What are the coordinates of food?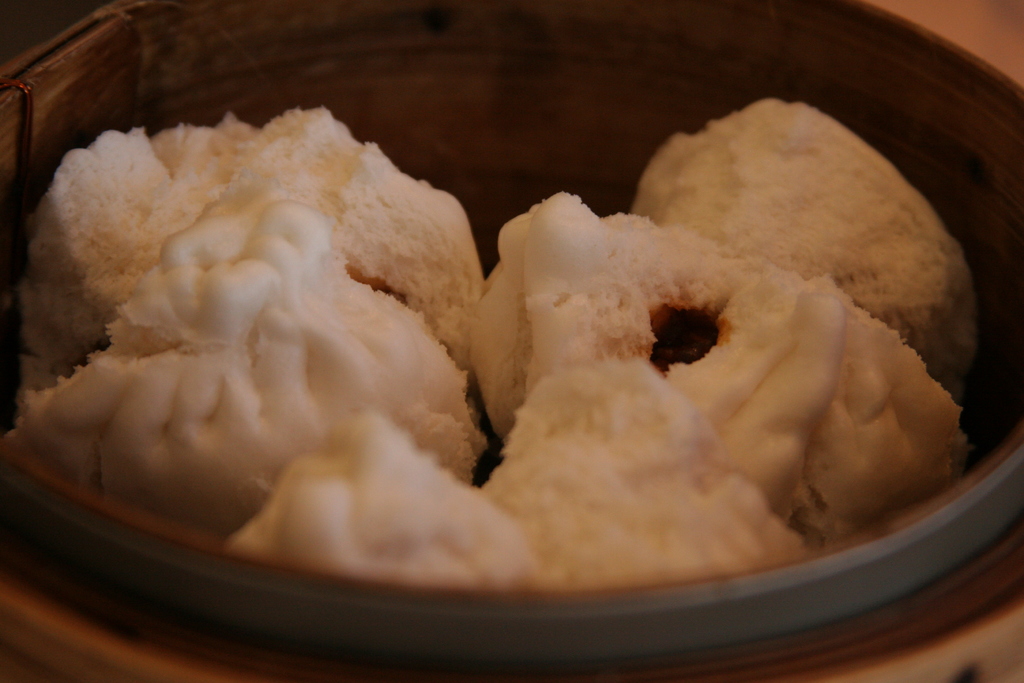
detection(496, 97, 979, 595).
